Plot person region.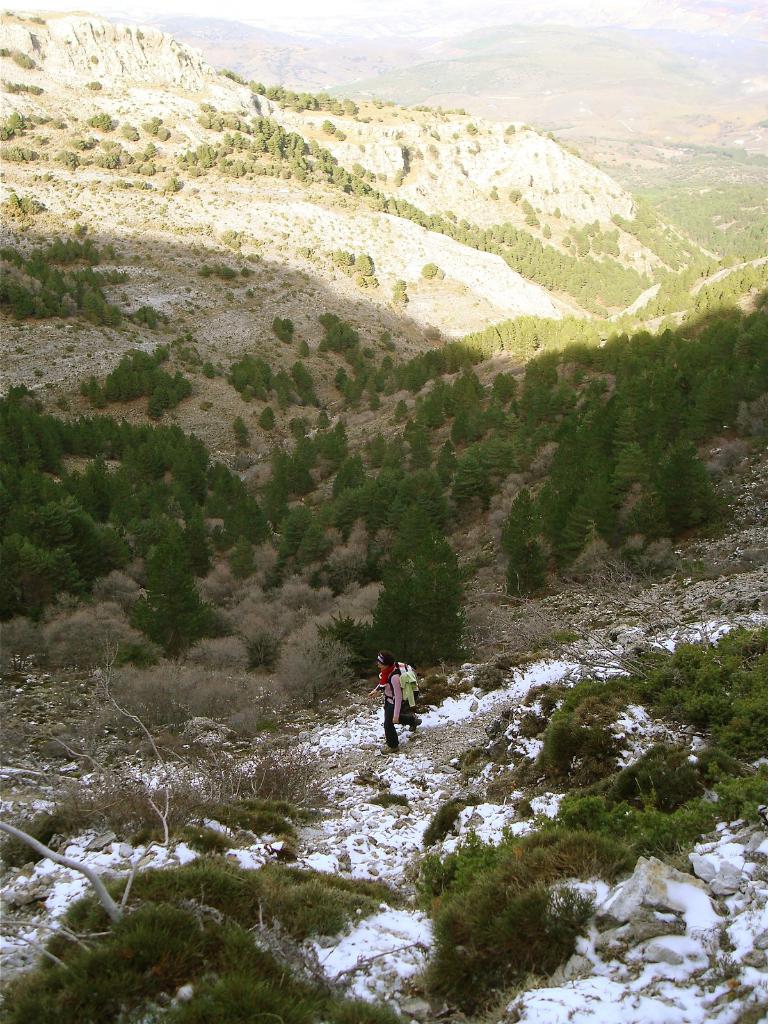
Plotted at BBox(373, 647, 424, 753).
